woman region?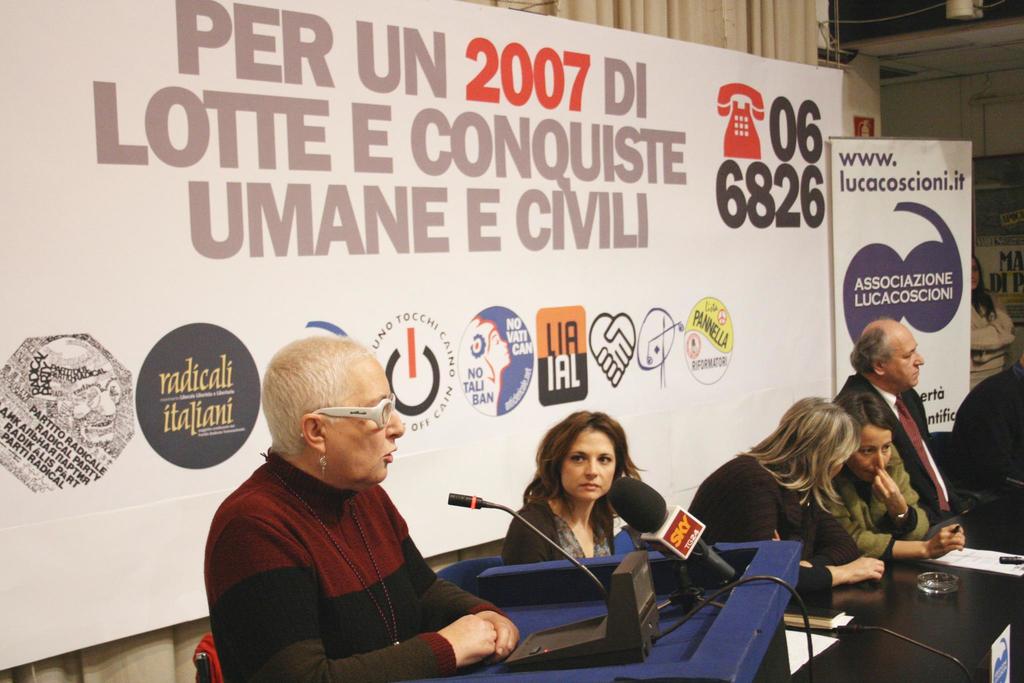
(712, 393, 901, 589)
